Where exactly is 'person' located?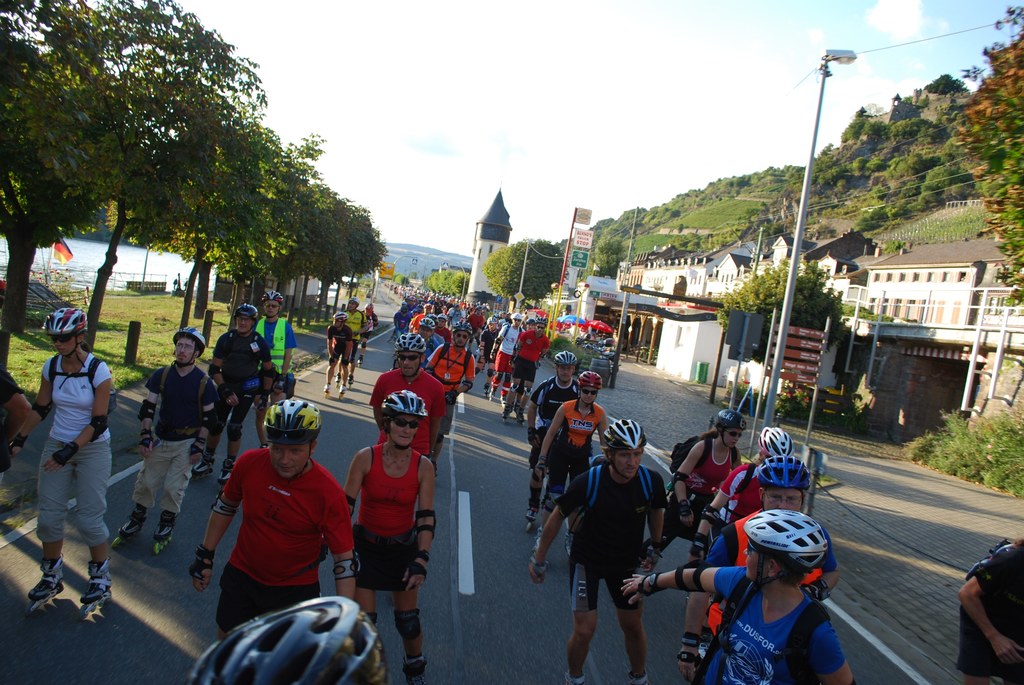
Its bounding box is pyautogui.locateOnScreen(682, 455, 844, 673).
